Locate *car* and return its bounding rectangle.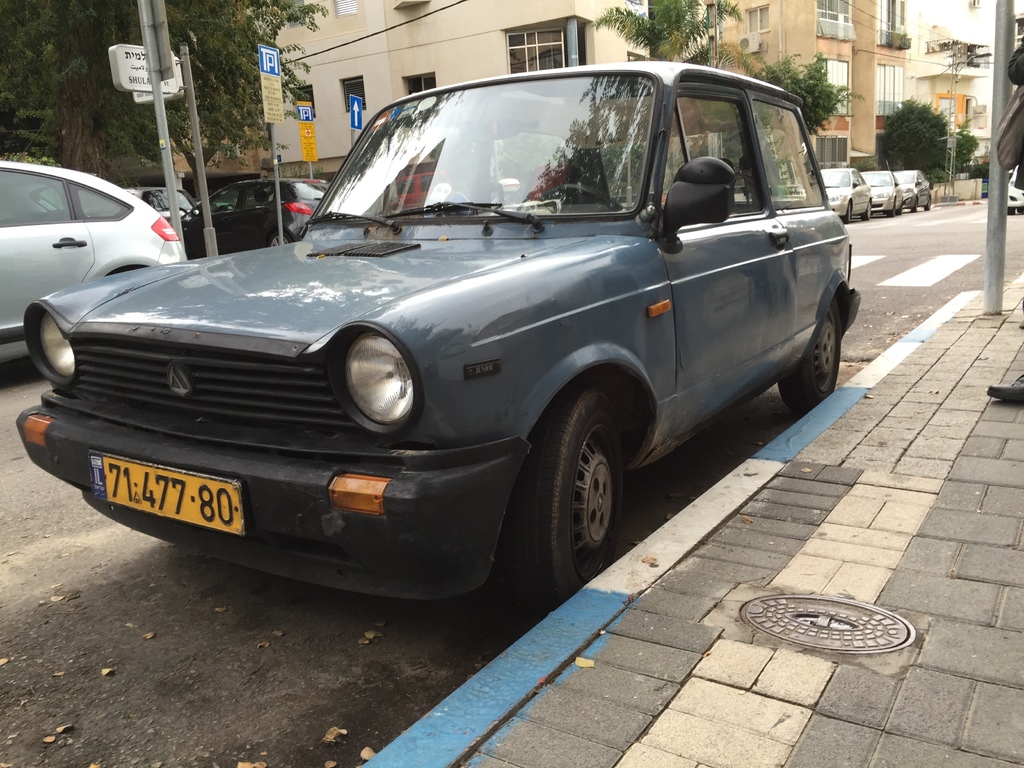
Rect(892, 166, 933, 216).
